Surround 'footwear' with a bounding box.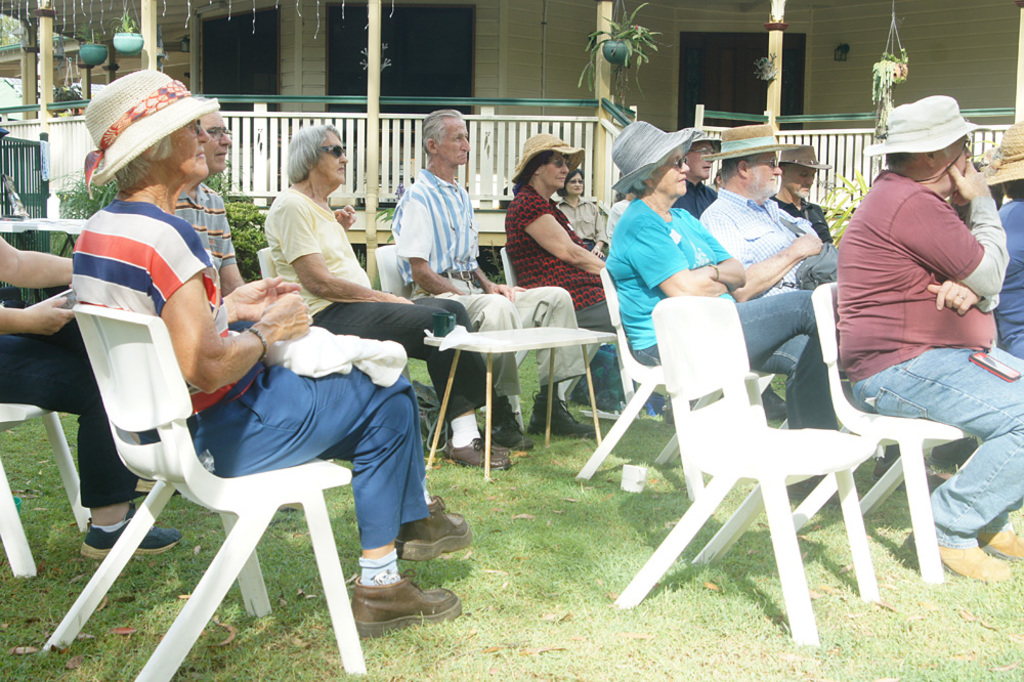
x1=529, y1=396, x2=601, y2=439.
